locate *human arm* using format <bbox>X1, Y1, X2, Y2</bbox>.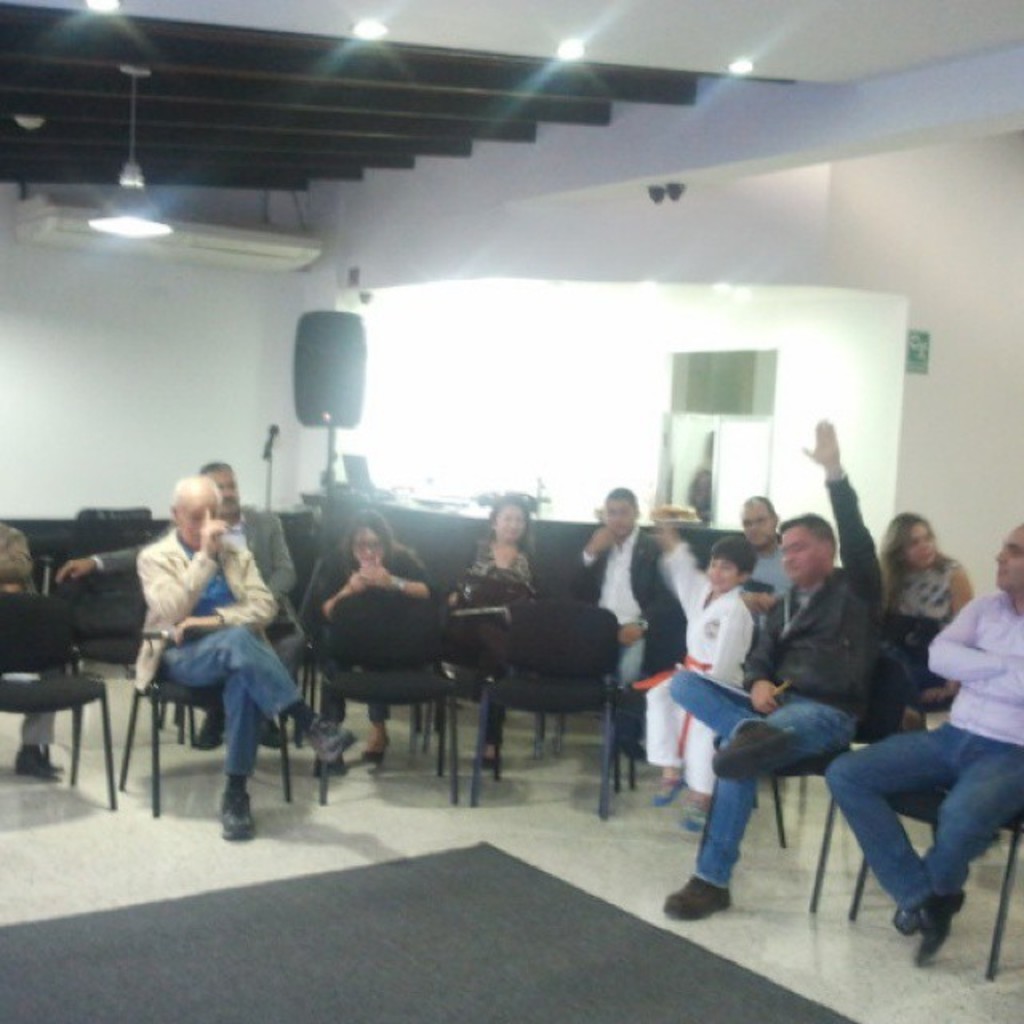
<bbox>653, 515, 712, 618</bbox>.
